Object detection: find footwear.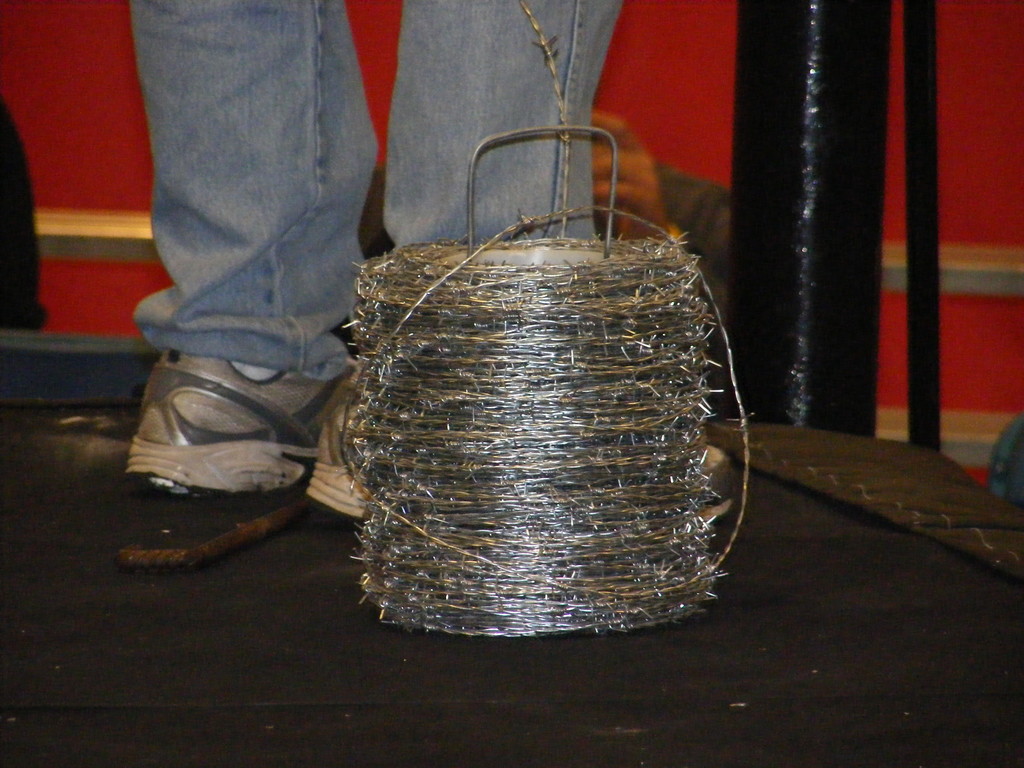
<box>303,346,738,521</box>.
